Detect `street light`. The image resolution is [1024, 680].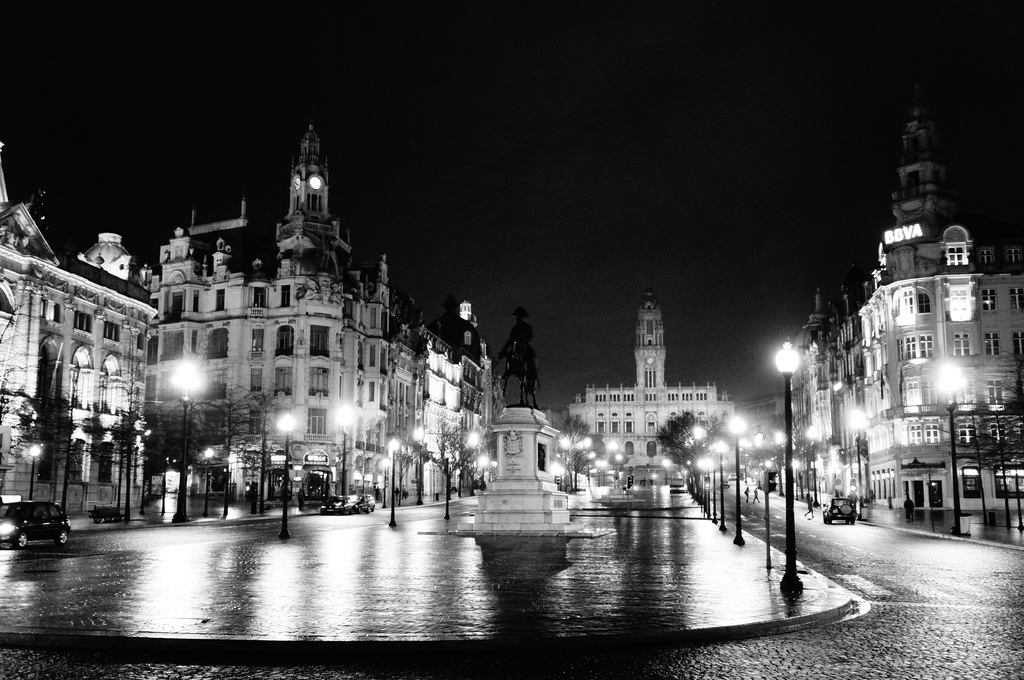
[773,340,806,598].
